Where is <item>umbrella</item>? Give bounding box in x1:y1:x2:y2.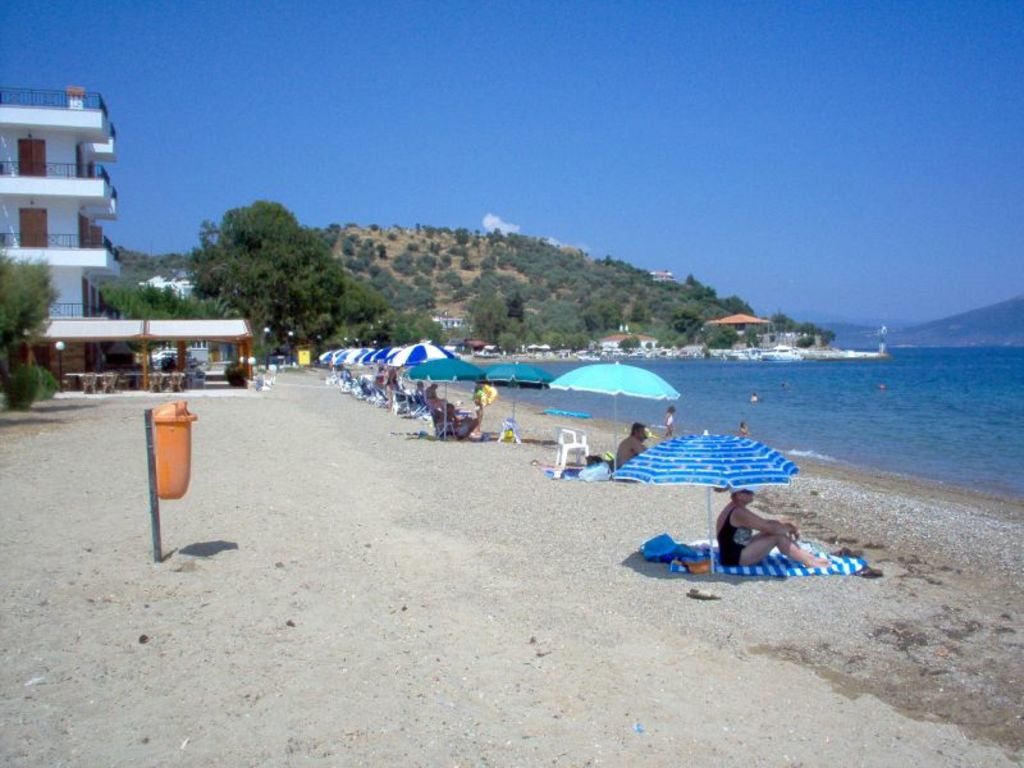
612:430:804:573.
